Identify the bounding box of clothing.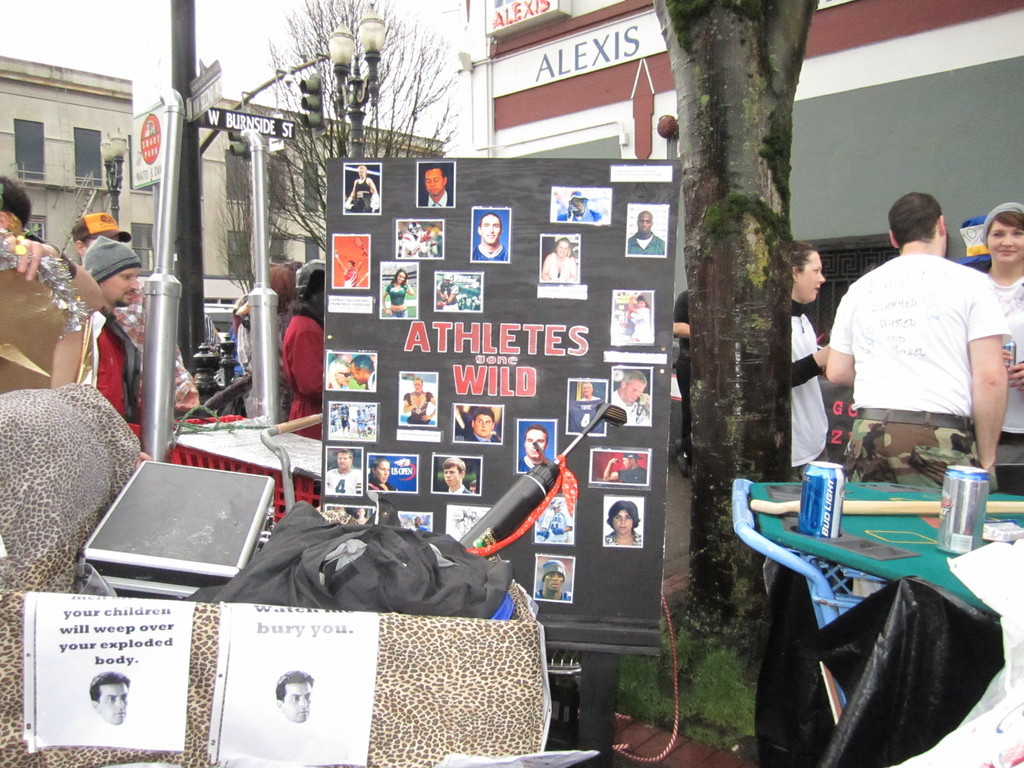
Rect(628, 232, 663, 254).
